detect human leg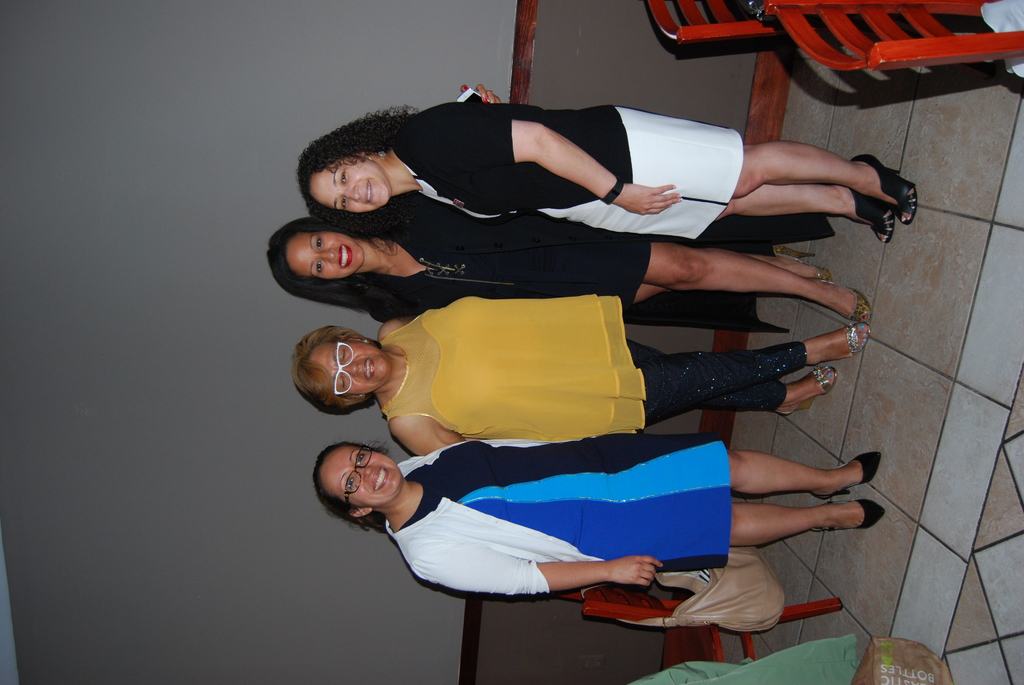
bbox=(730, 145, 908, 223)
